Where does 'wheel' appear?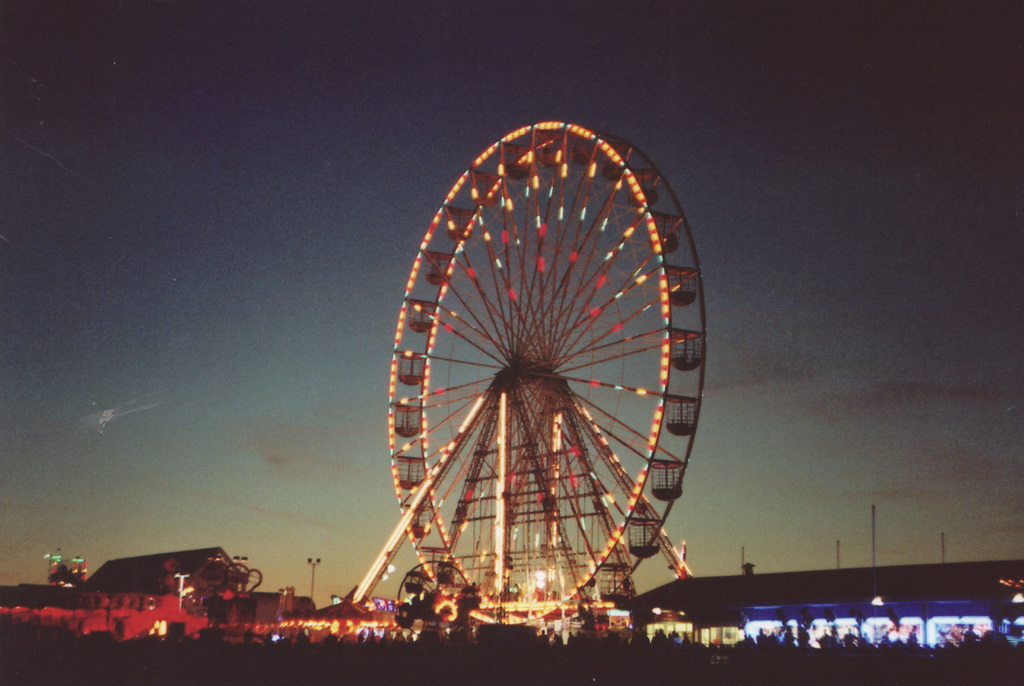
Appears at left=396, top=557, right=481, bottom=631.
